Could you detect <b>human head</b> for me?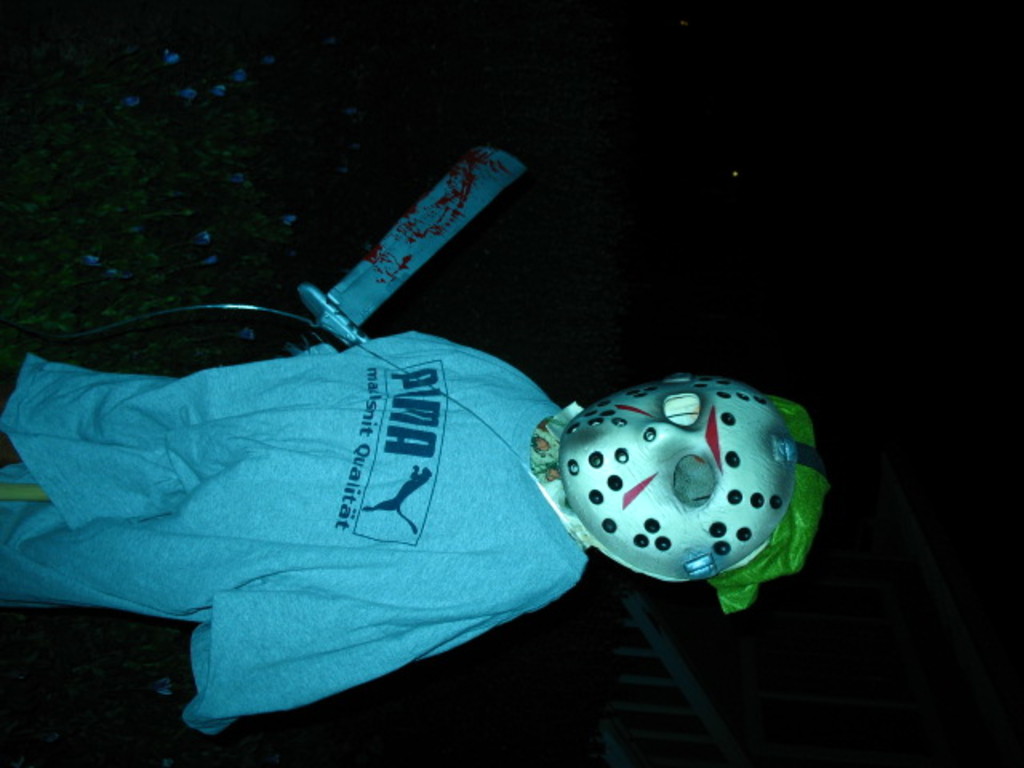
Detection result: 563:381:806:594.
